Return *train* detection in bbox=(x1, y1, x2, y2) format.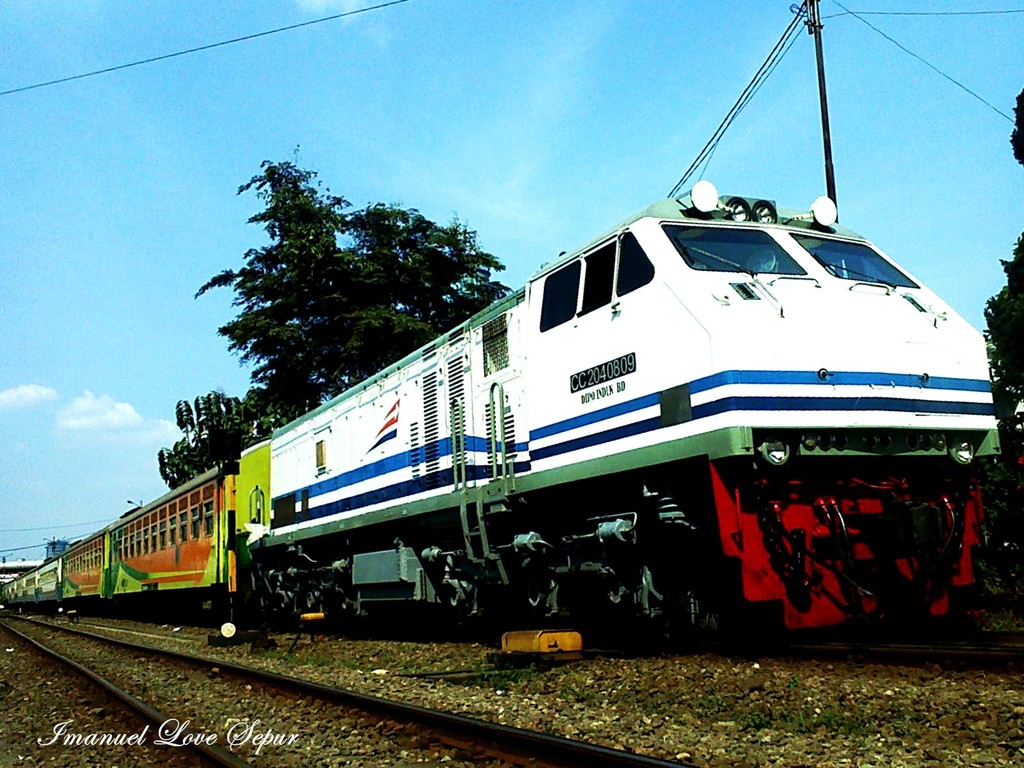
bbox=(1, 177, 1023, 659).
